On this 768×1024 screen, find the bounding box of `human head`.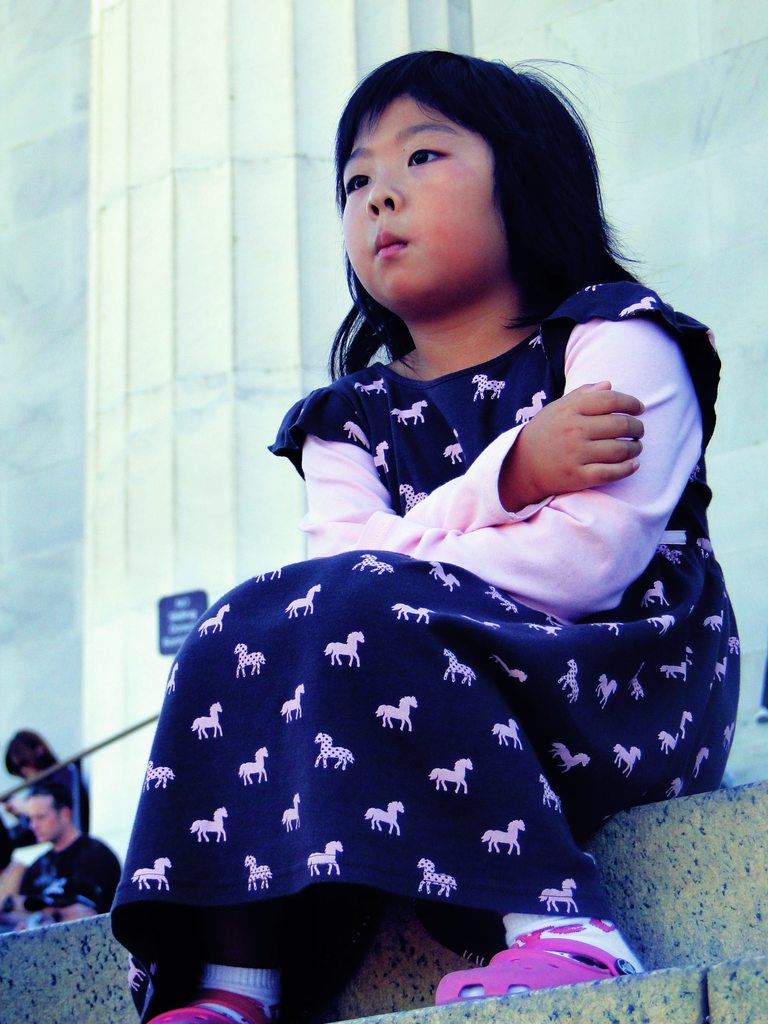
Bounding box: pyautogui.locateOnScreen(26, 781, 72, 844).
